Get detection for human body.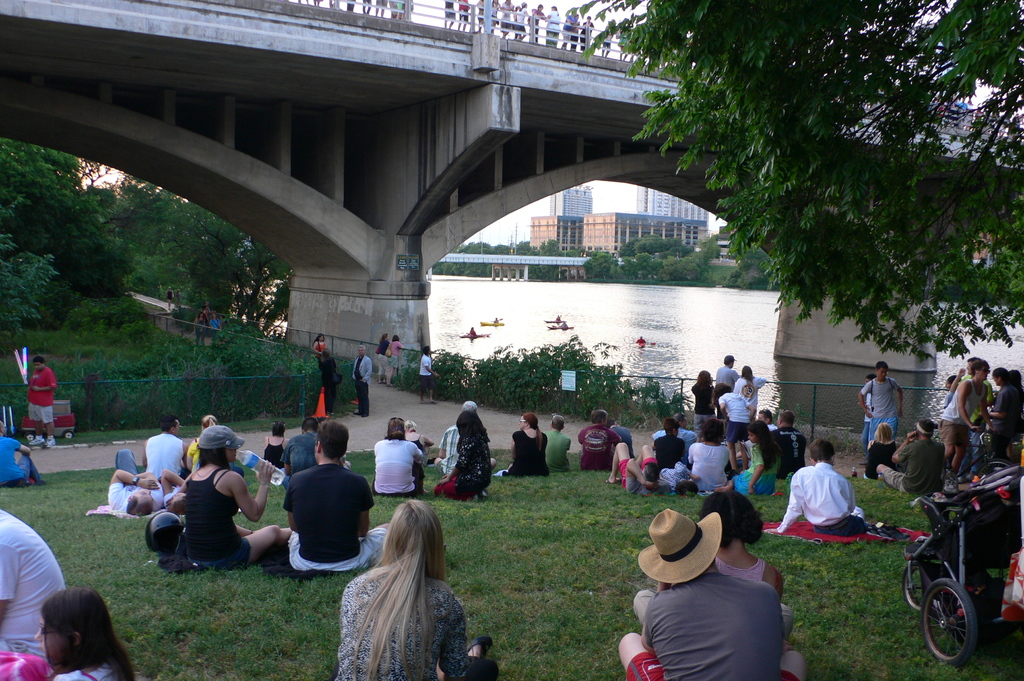
Detection: <bbox>865, 423, 896, 479</bbox>.
